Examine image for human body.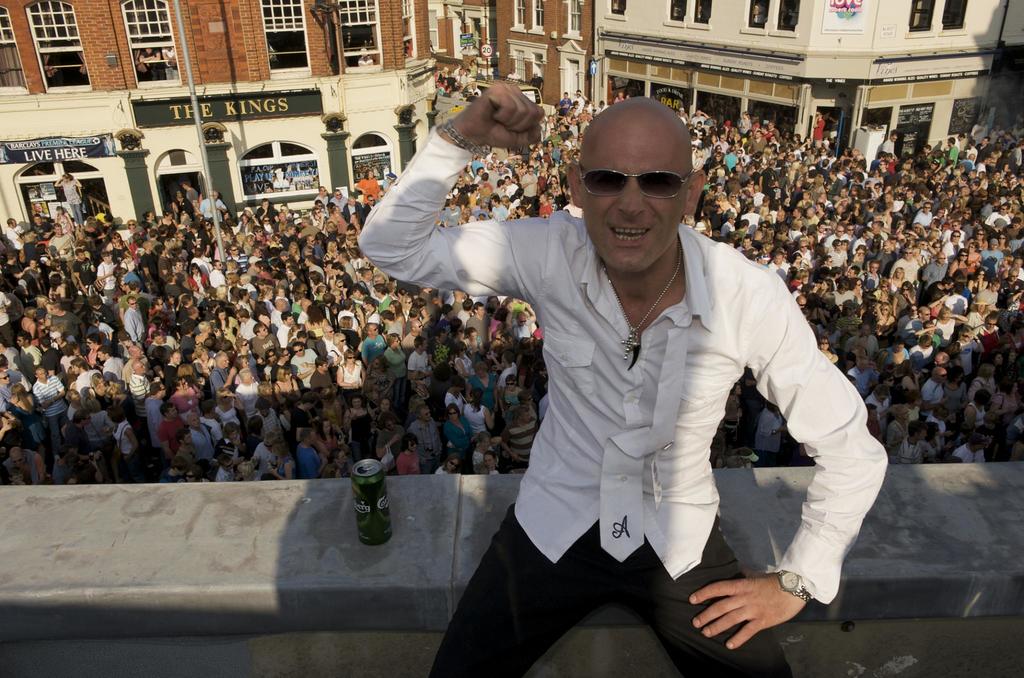
Examination result: [1017,236,1022,266].
